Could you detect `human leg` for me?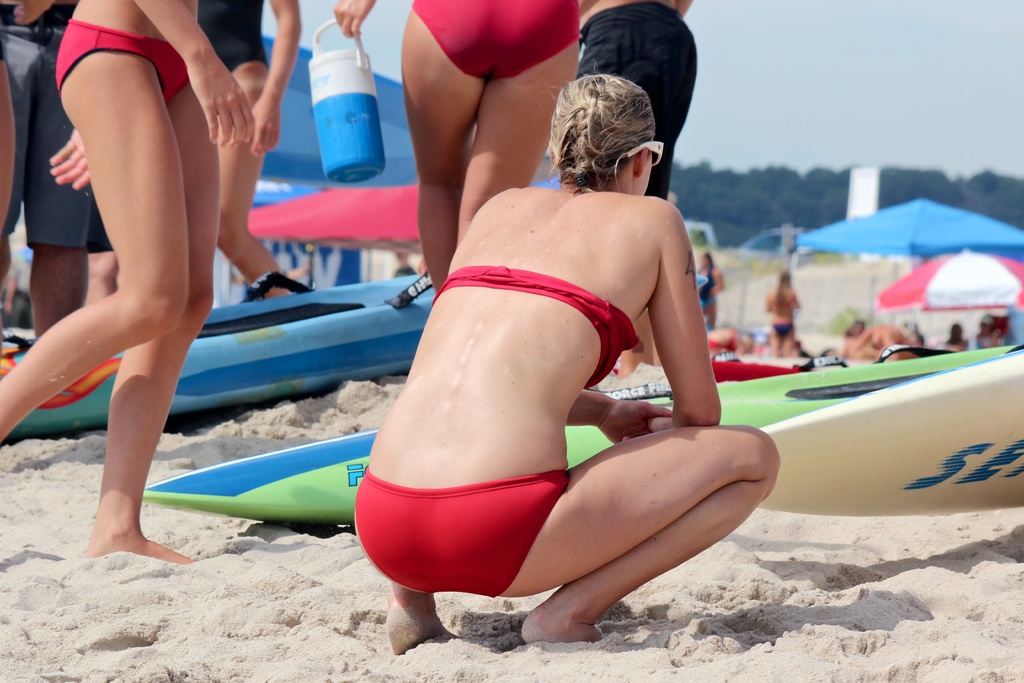
Detection result: bbox(399, 0, 576, 294).
